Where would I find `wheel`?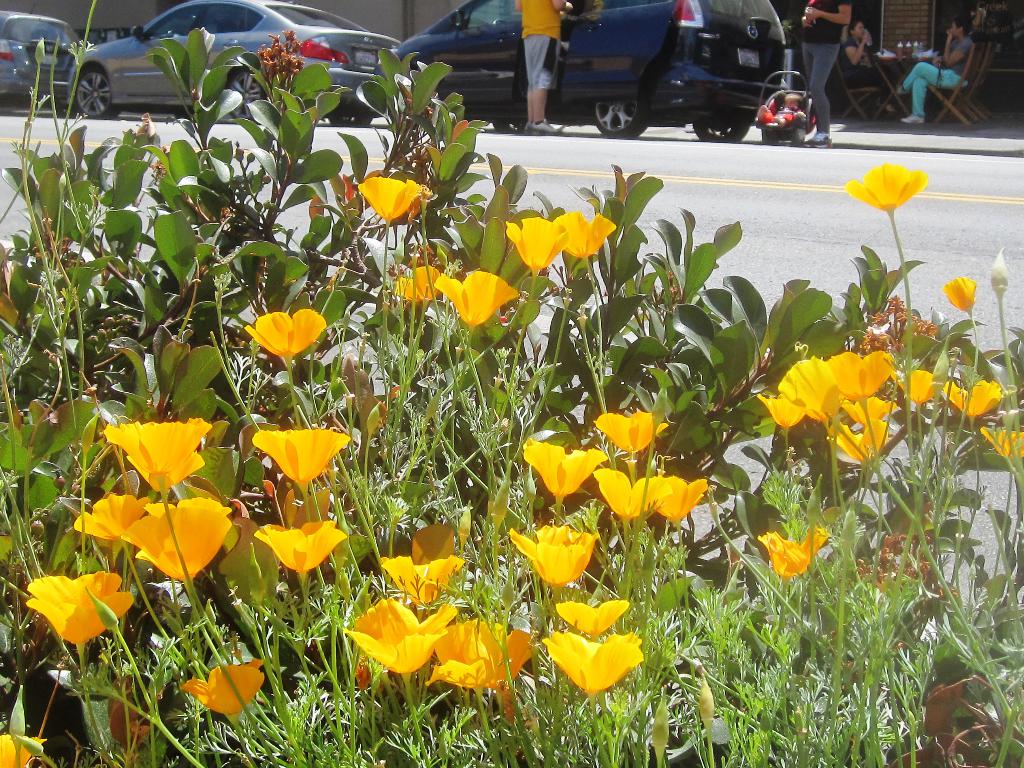
At box(75, 68, 123, 121).
